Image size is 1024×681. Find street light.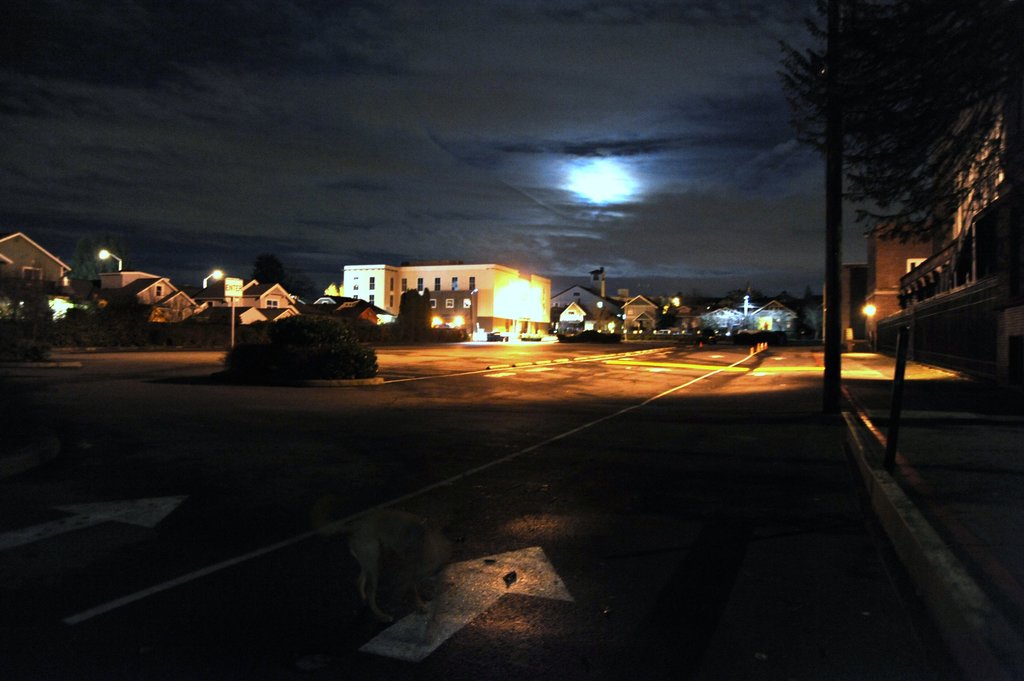
[92, 250, 125, 275].
